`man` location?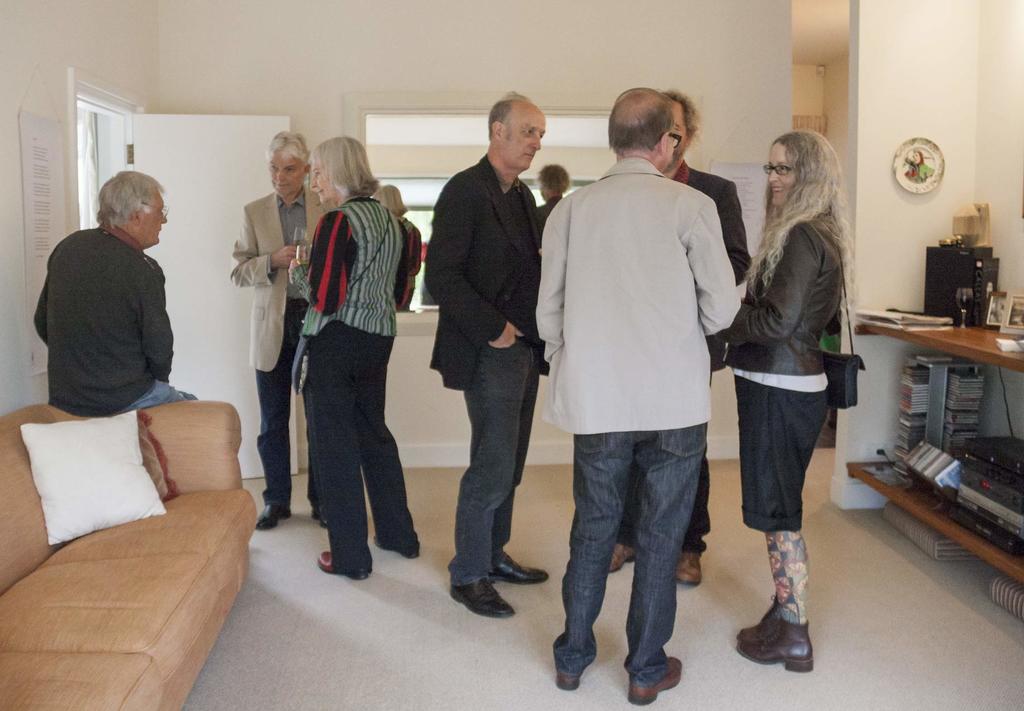
(left=28, top=171, right=207, bottom=413)
